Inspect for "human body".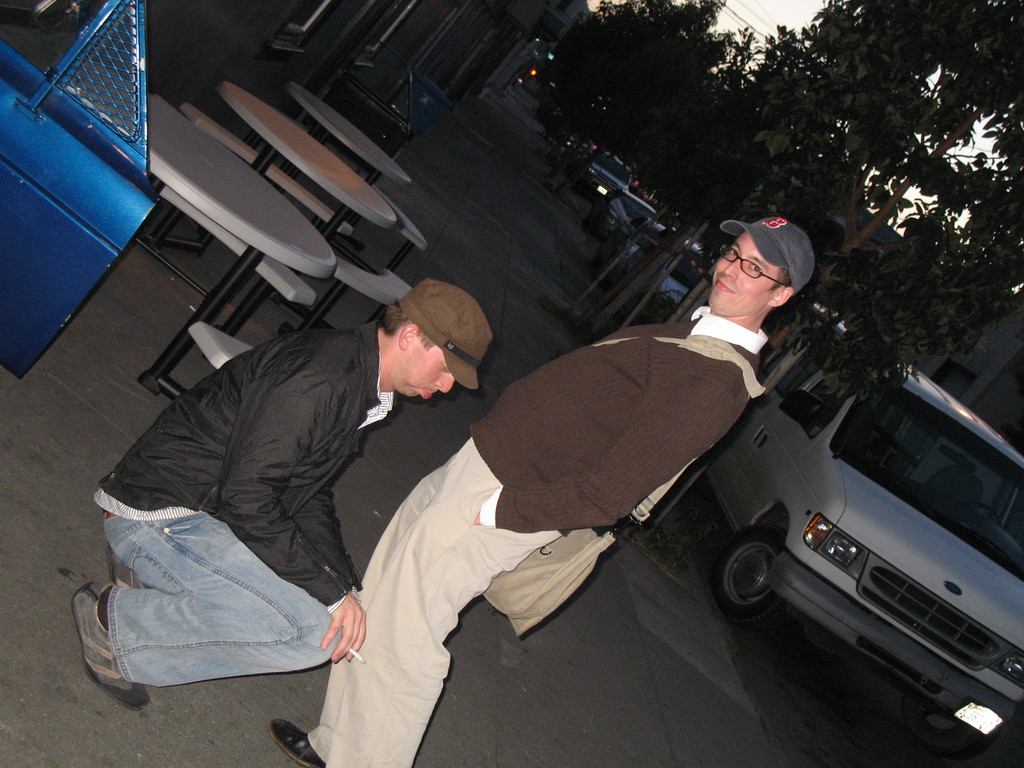
Inspection: 65, 273, 492, 702.
